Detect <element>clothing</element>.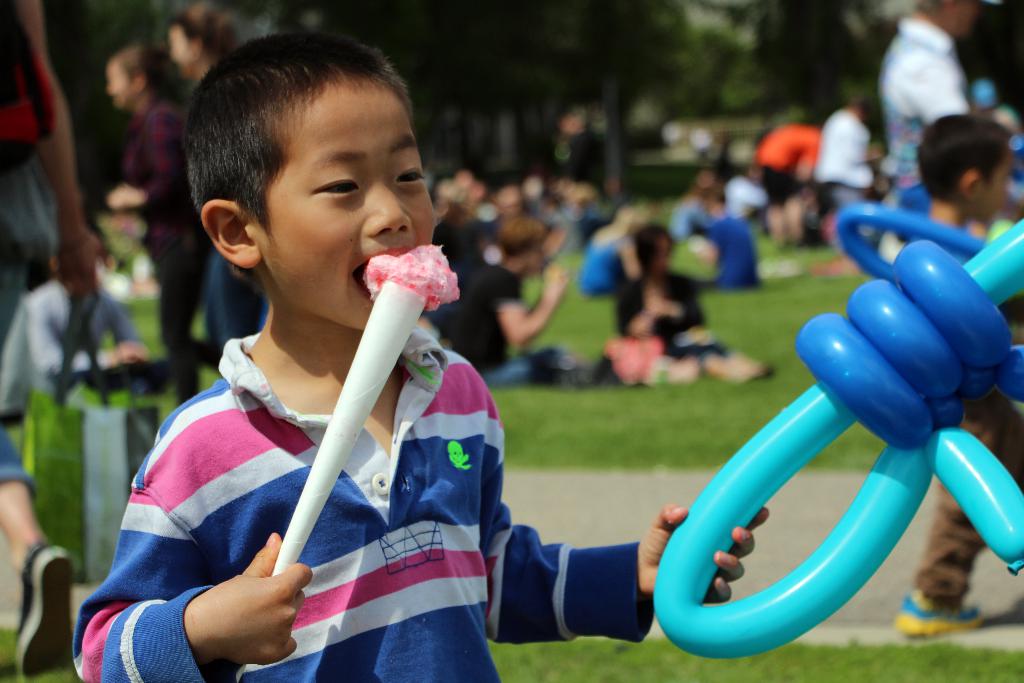
Detected at x1=74, y1=327, x2=653, y2=682.
